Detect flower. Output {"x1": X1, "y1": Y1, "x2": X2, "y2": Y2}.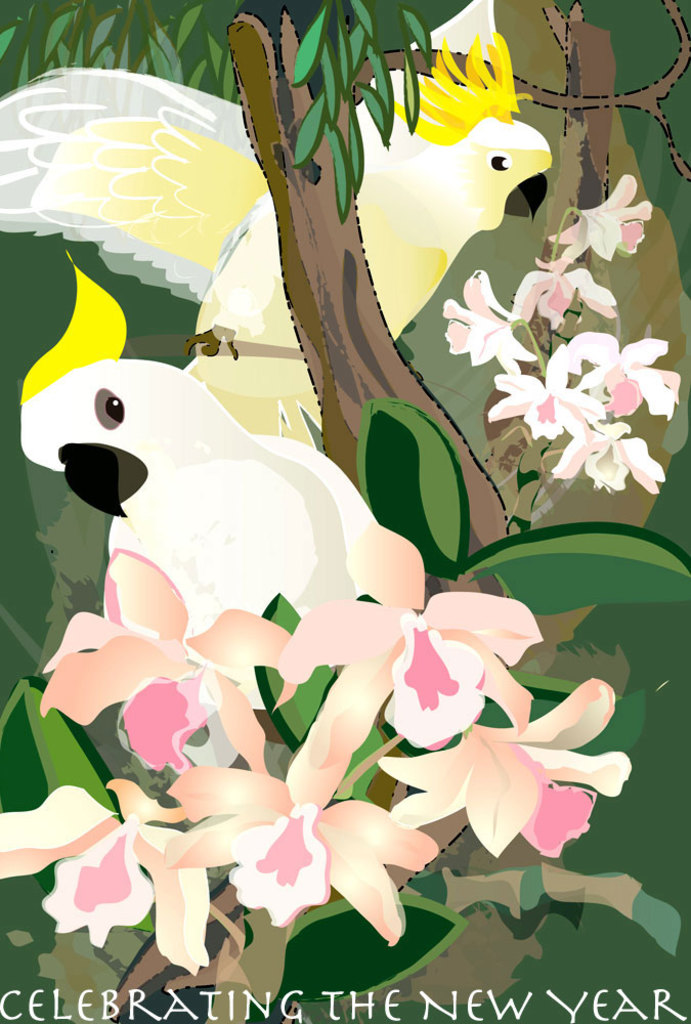
{"x1": 163, "y1": 750, "x2": 450, "y2": 945}.
